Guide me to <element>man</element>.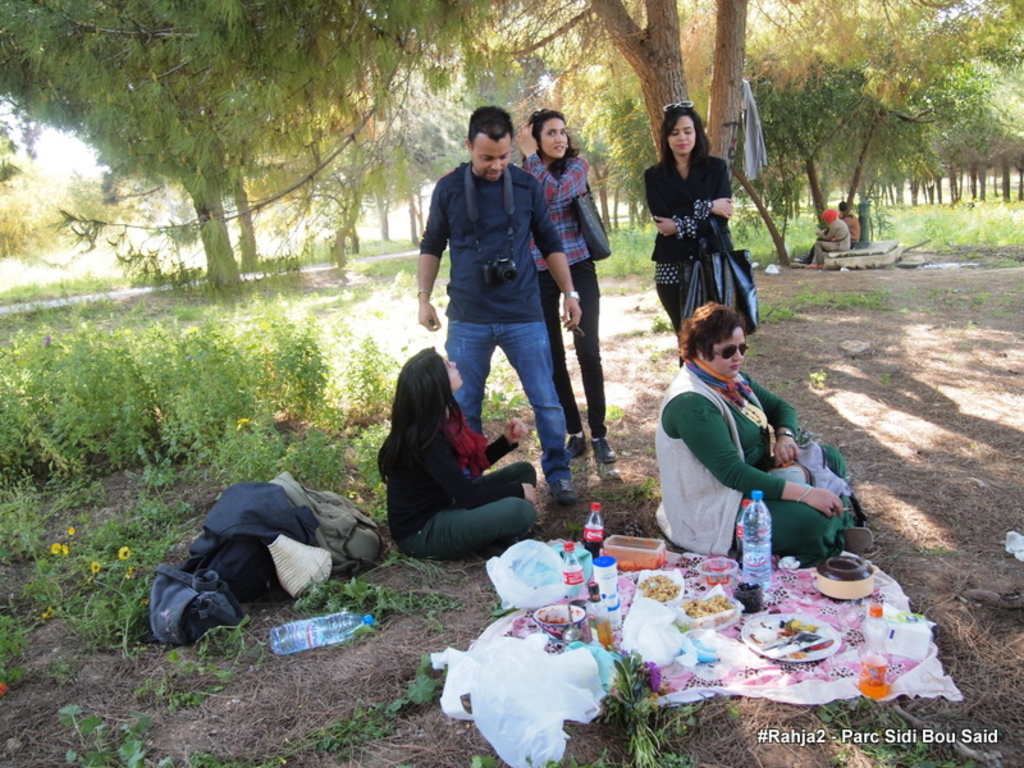
Guidance: <bbox>410, 124, 600, 486</bbox>.
